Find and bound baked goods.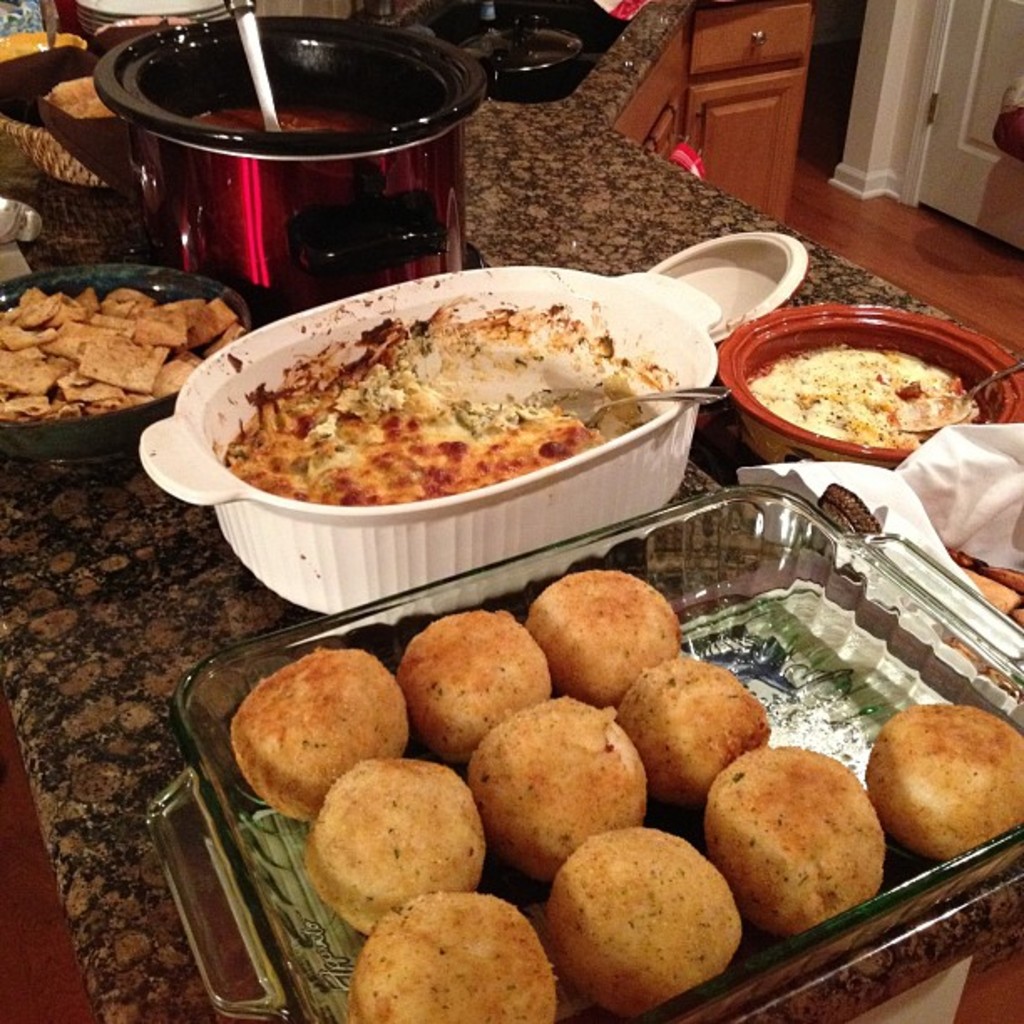
Bound: {"x1": 704, "y1": 738, "x2": 885, "y2": 940}.
